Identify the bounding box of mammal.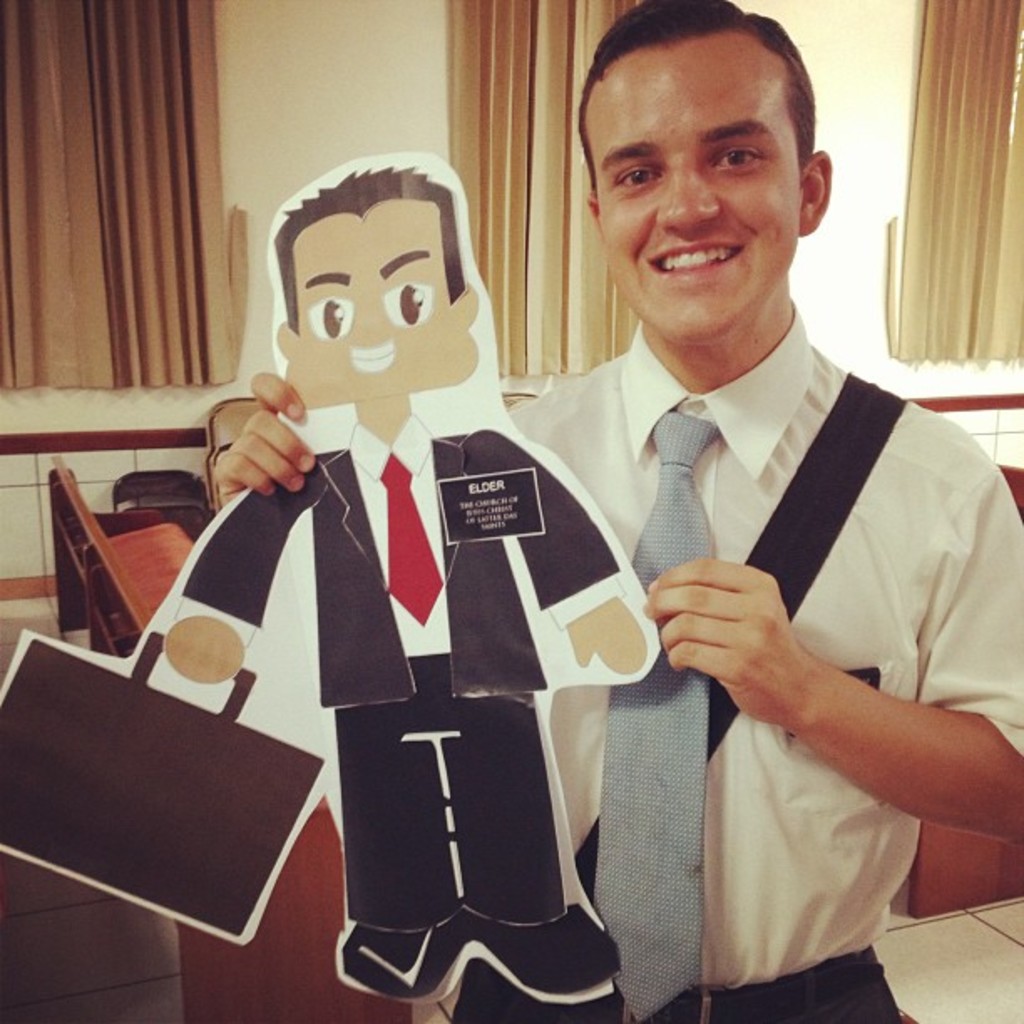
region(219, 7, 1022, 1022).
